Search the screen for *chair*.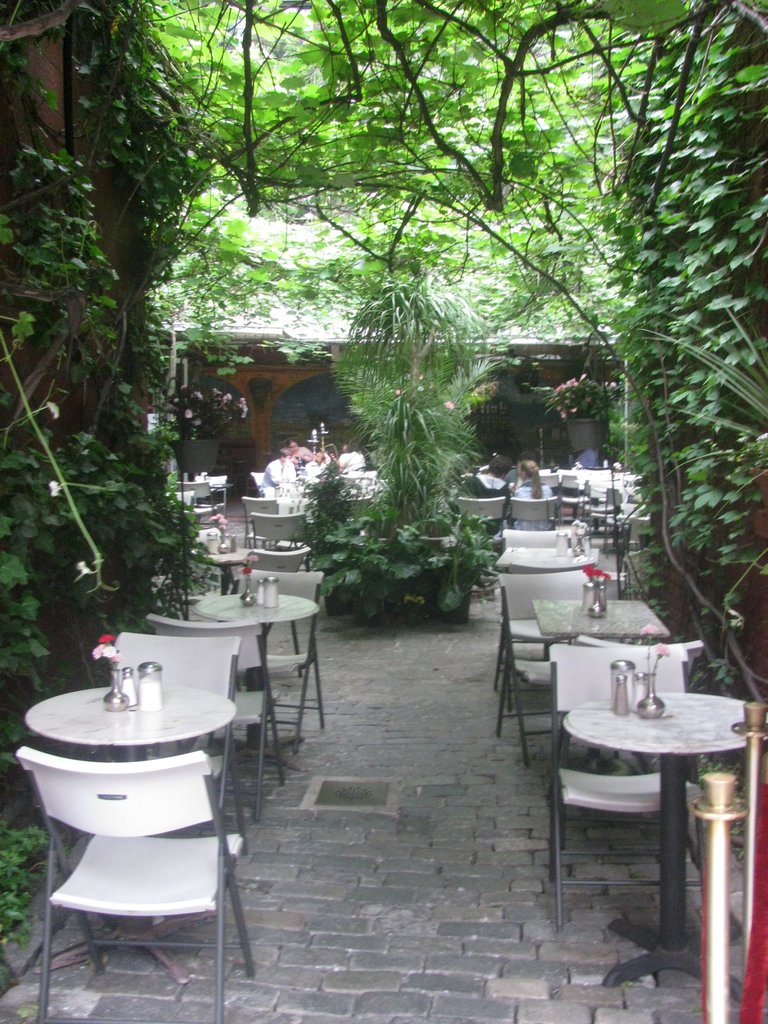
Found at left=548, top=644, right=700, bottom=934.
